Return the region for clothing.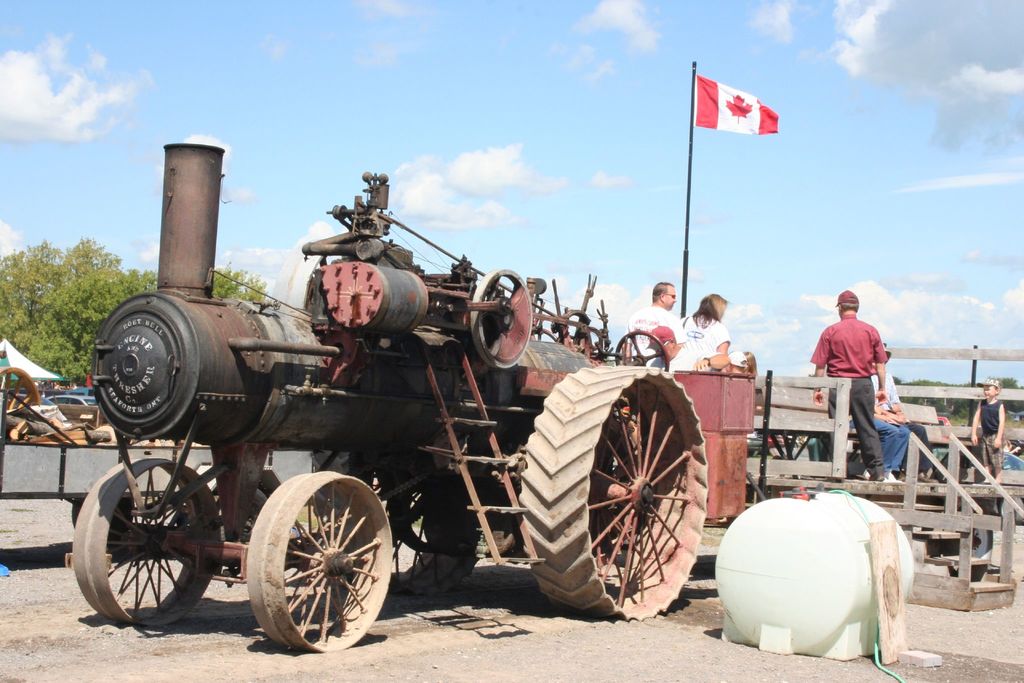
rect(981, 399, 1004, 468).
